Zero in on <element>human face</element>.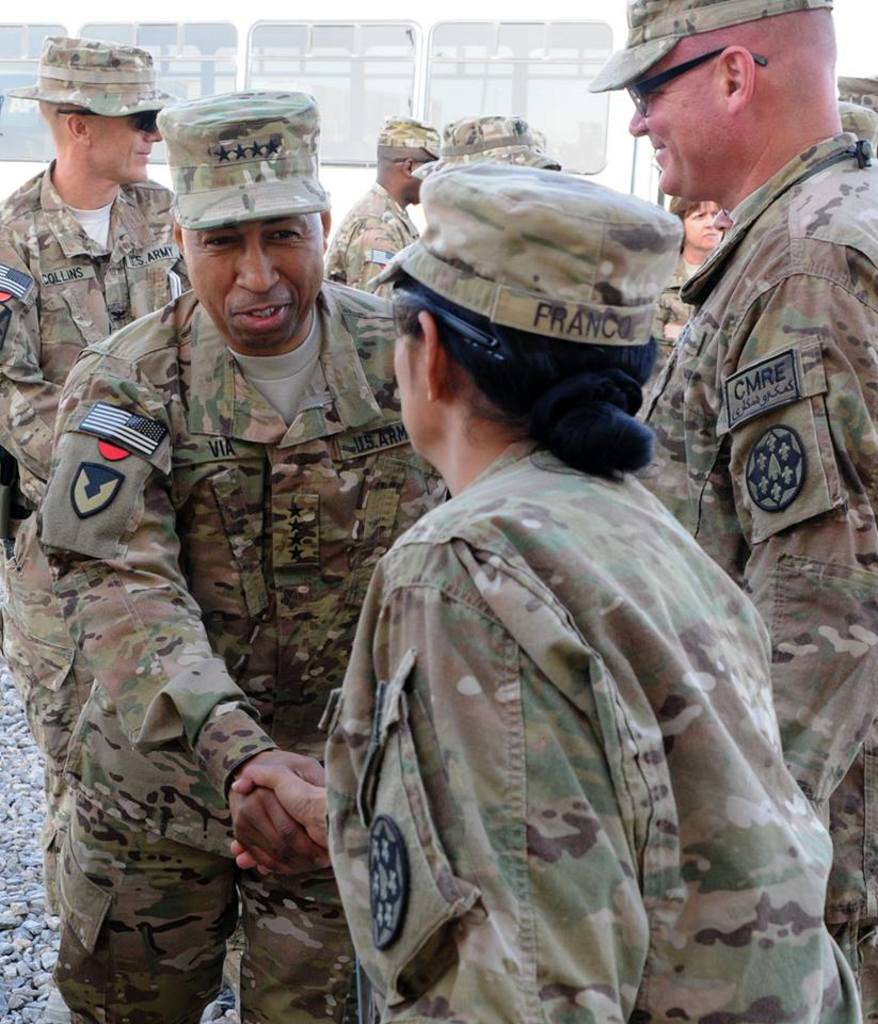
Zeroed in: [left=92, top=114, right=162, bottom=185].
